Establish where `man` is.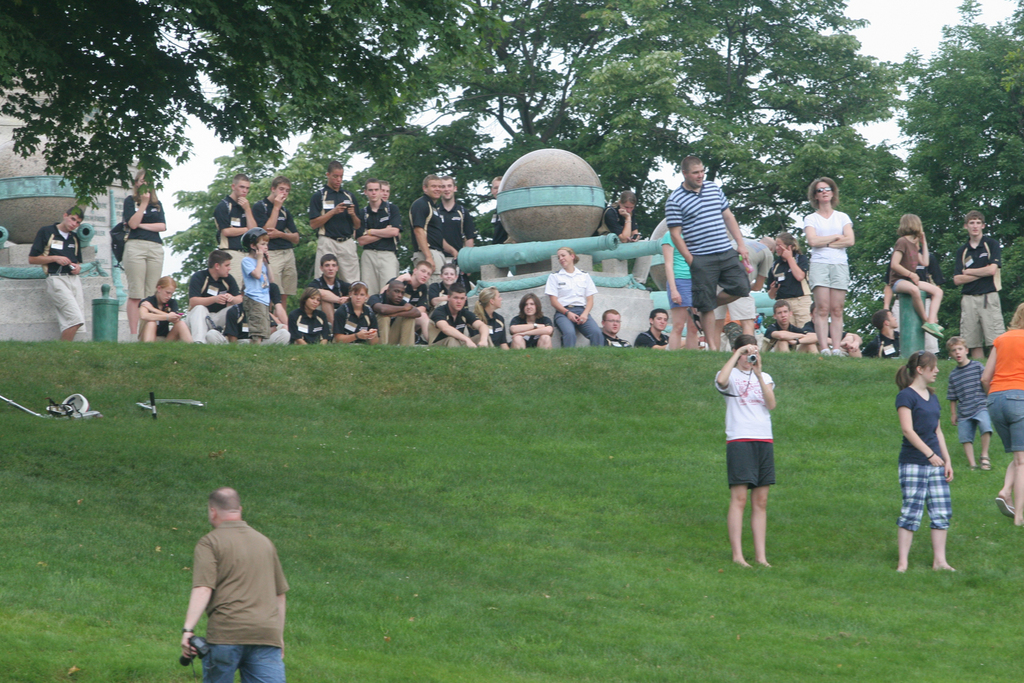
Established at pyautogui.locateOnScreen(209, 174, 257, 290).
